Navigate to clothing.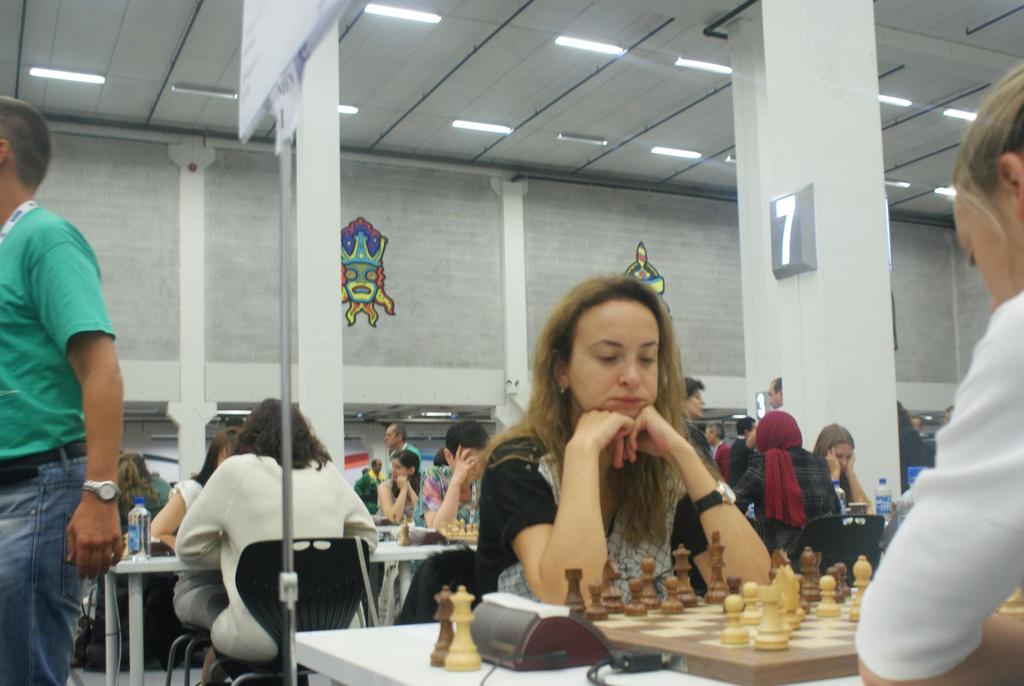
Navigation target: [408,439,424,476].
